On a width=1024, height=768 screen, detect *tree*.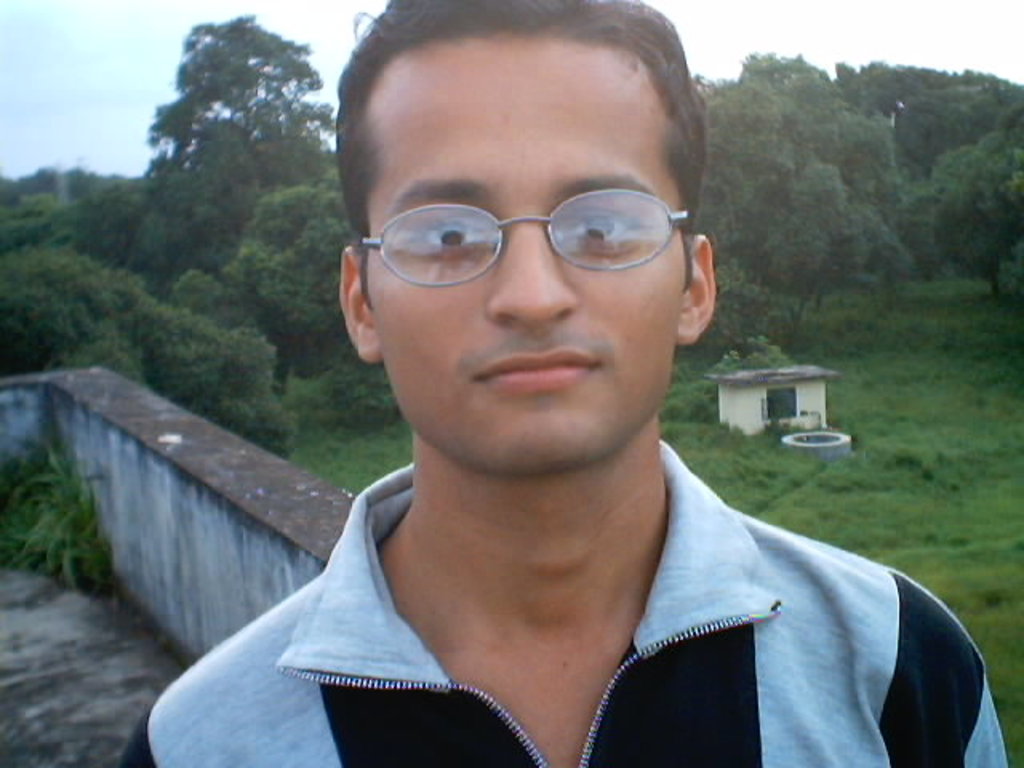
x1=226, y1=181, x2=352, y2=358.
